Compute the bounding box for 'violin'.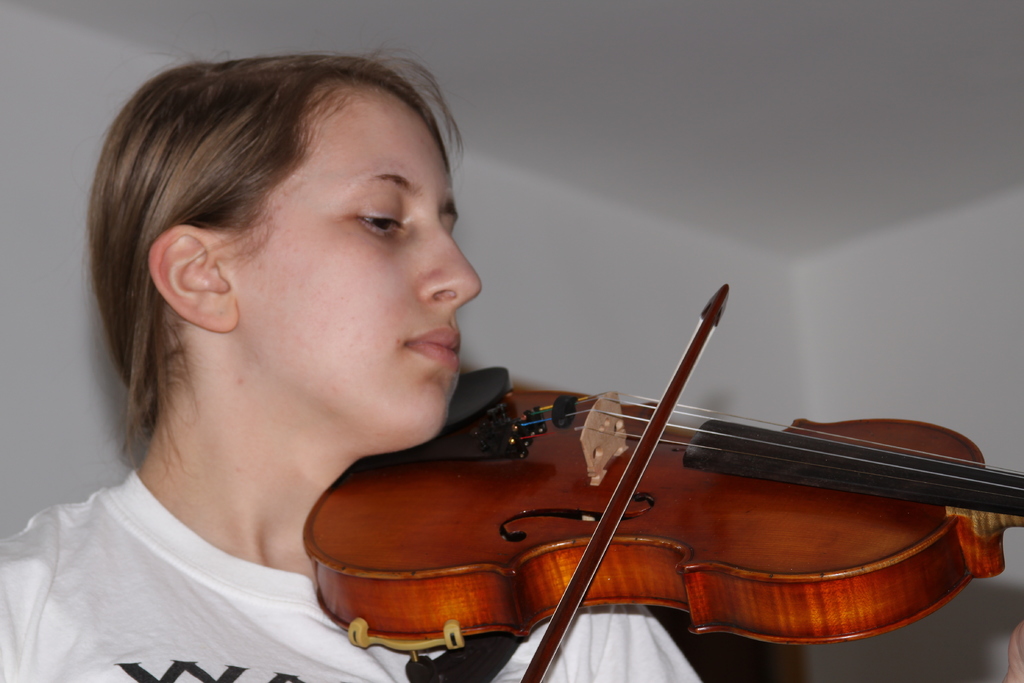
left=282, top=271, right=1023, bottom=682.
